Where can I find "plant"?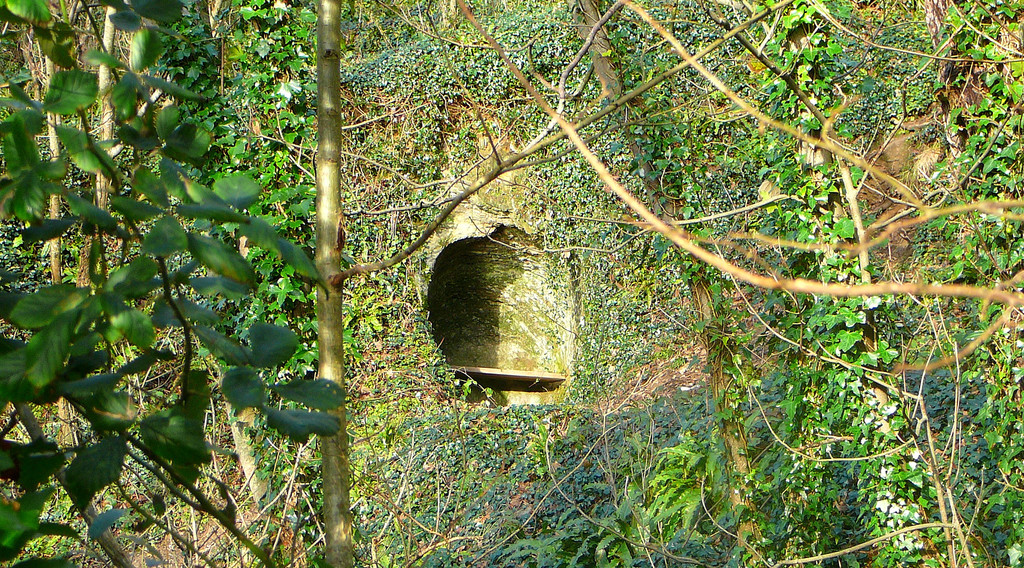
You can find it at box(0, 0, 347, 567).
